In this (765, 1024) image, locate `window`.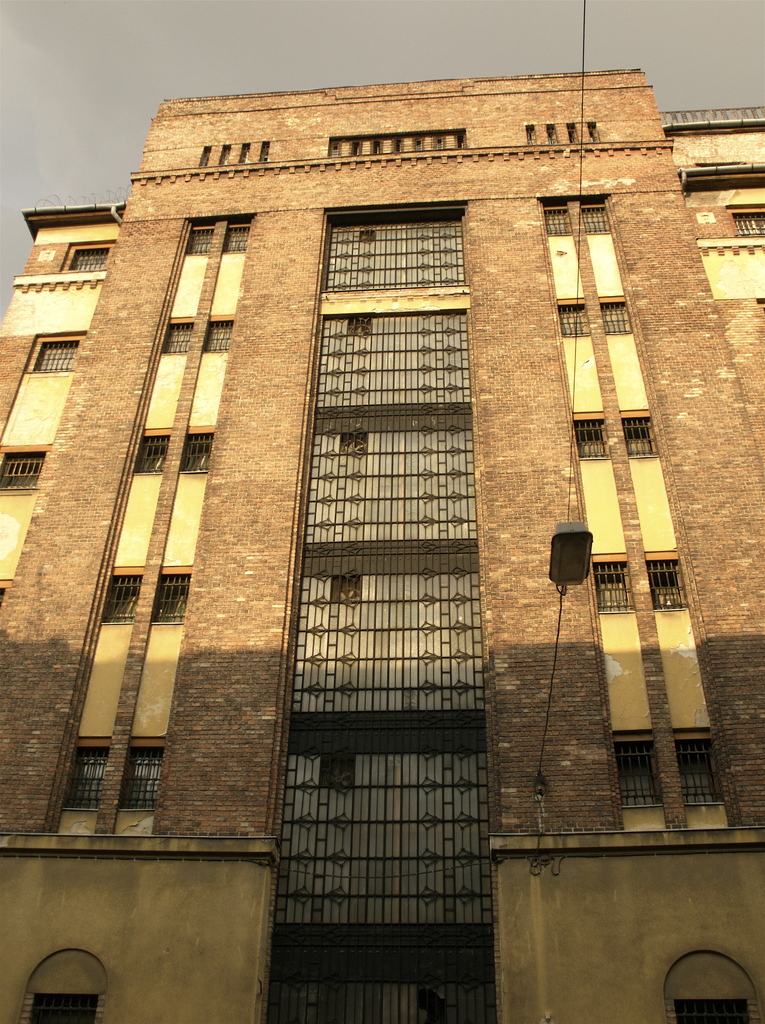
Bounding box: rect(0, 453, 44, 494).
